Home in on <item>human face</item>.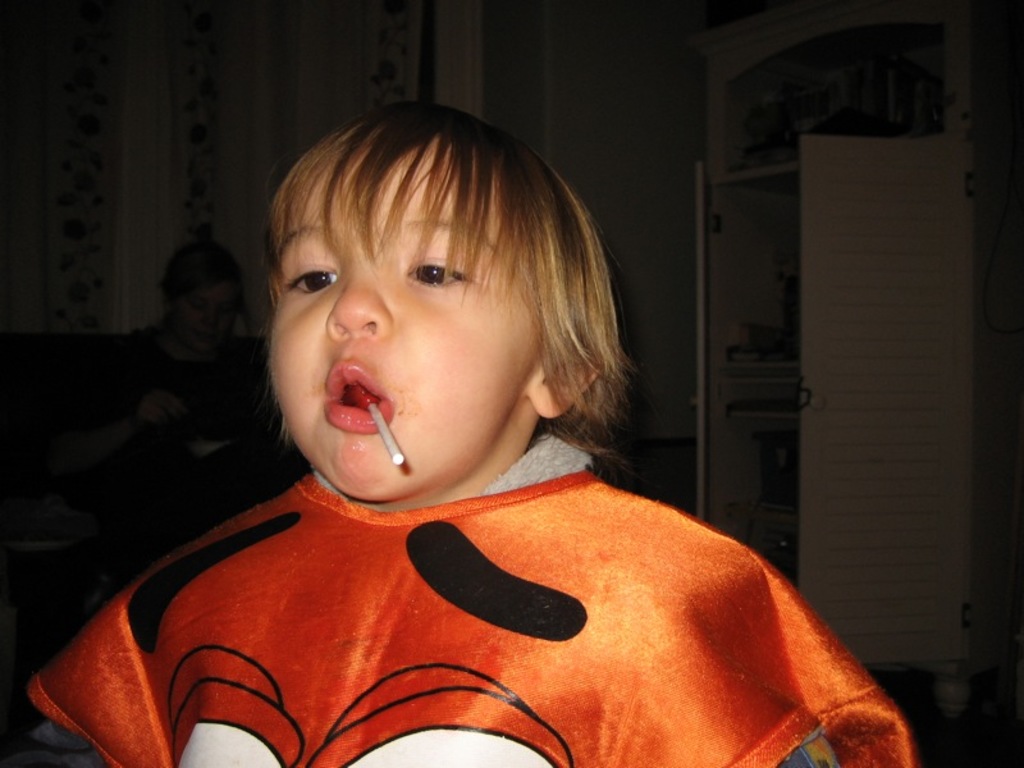
Homed in at bbox(166, 278, 242, 355).
